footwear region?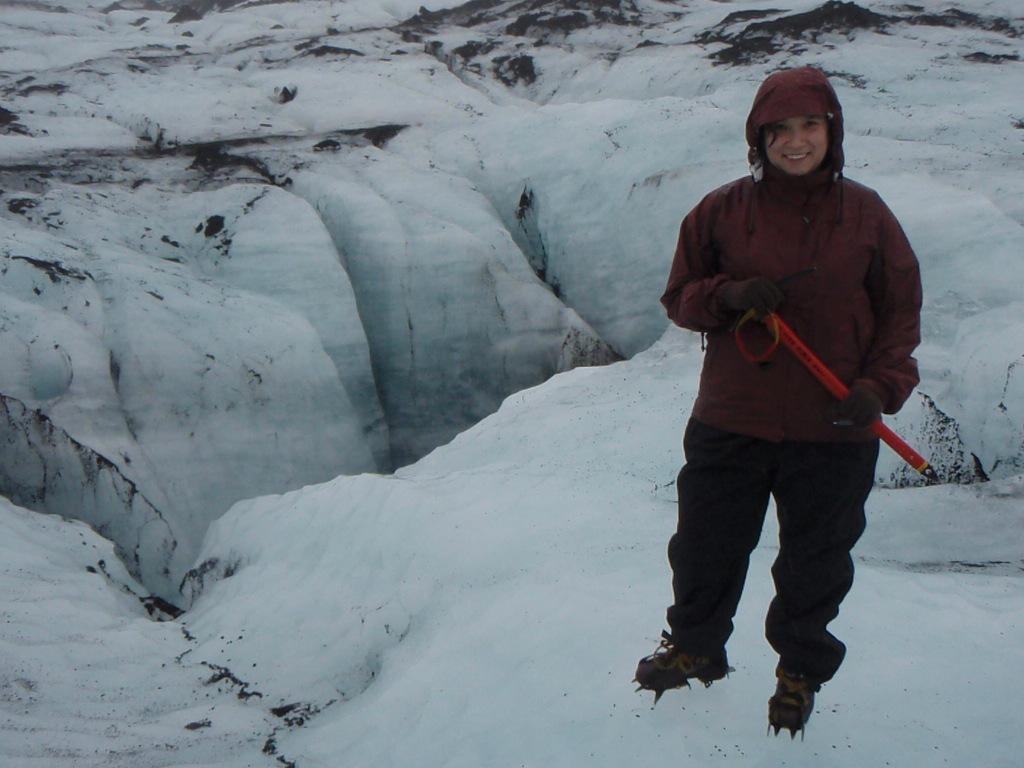
633, 637, 731, 706
